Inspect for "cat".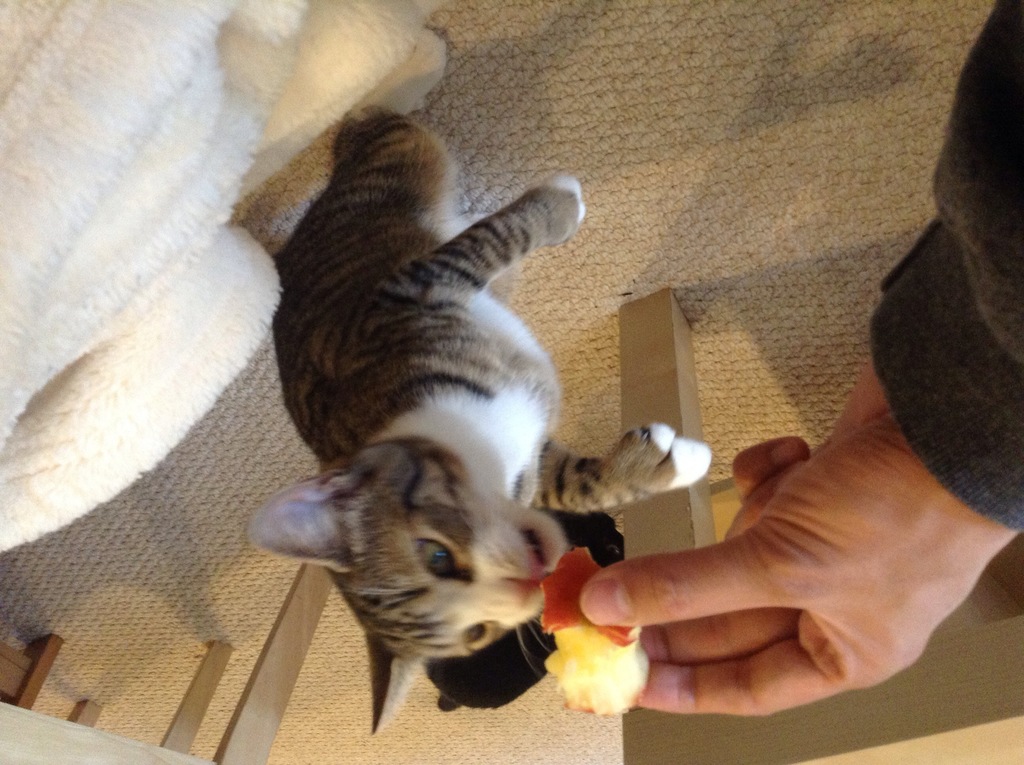
Inspection: (419, 512, 625, 714).
